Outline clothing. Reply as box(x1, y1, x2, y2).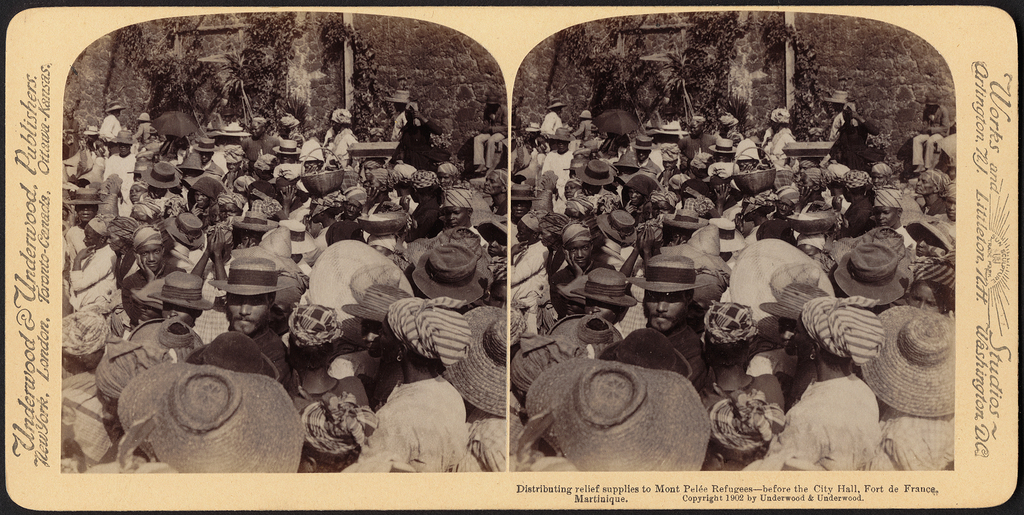
box(765, 368, 887, 470).
